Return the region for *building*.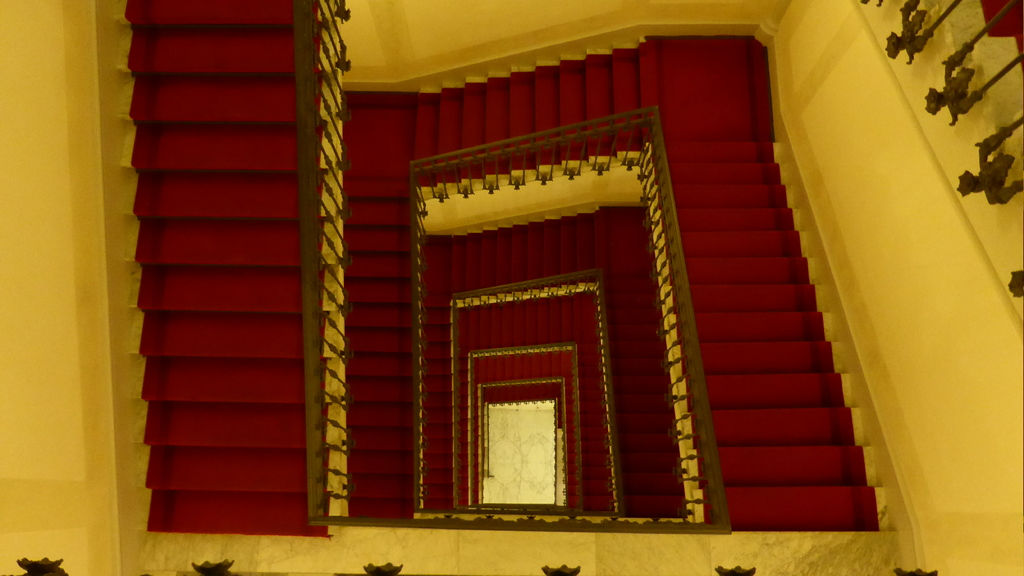
(x1=0, y1=0, x2=1023, y2=575).
